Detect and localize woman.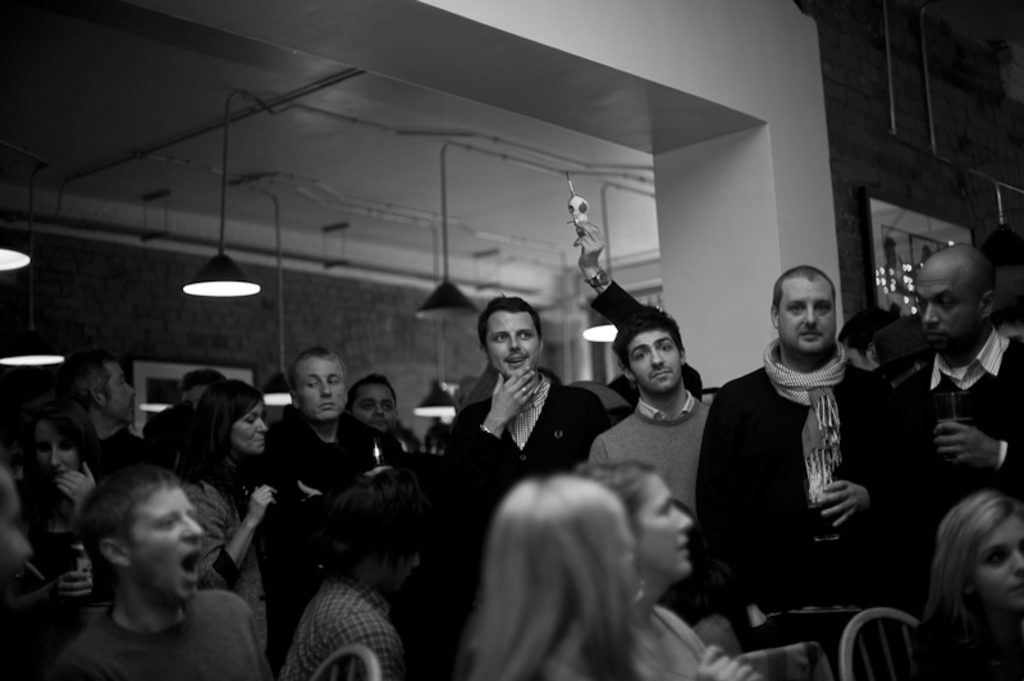
Localized at {"x1": 576, "y1": 458, "x2": 708, "y2": 676}.
